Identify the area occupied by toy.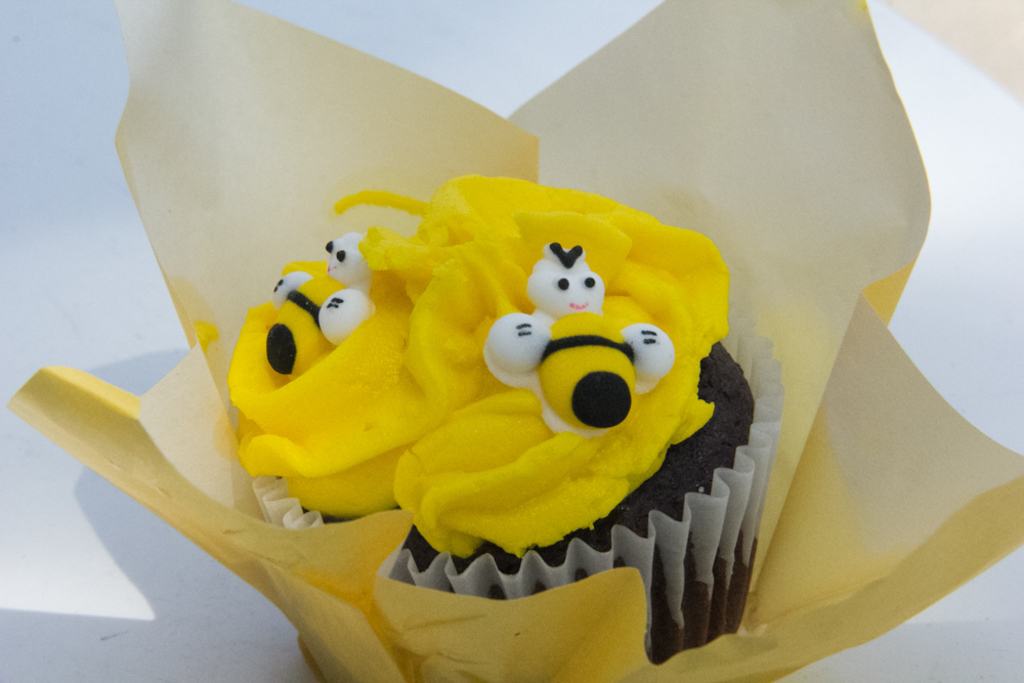
Area: 474, 238, 683, 440.
